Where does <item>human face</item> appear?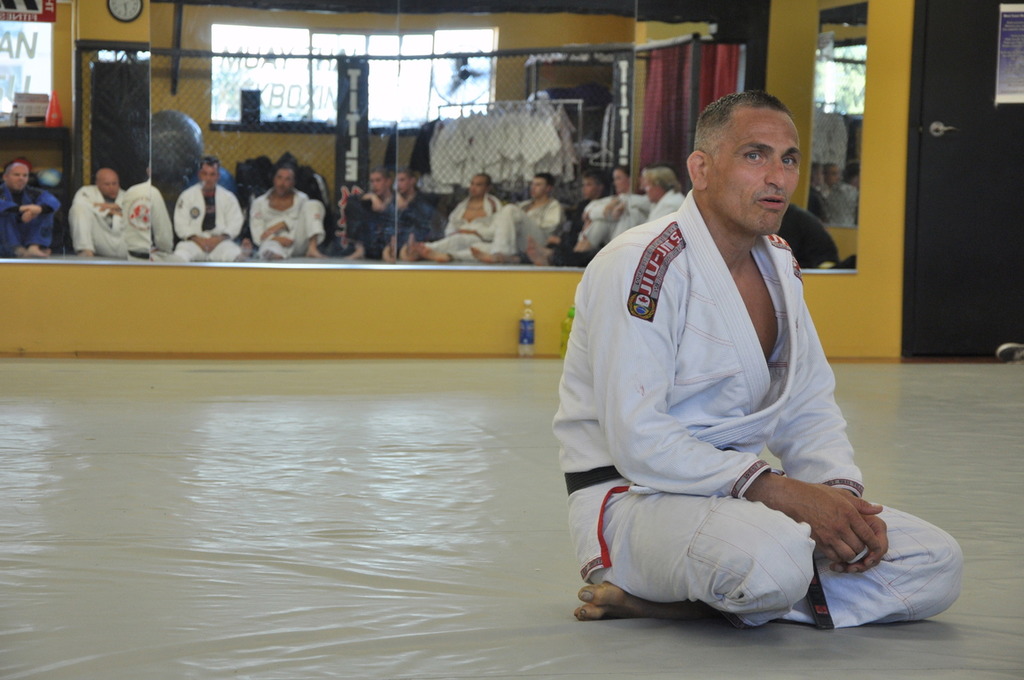
Appears at 611:167:629:194.
